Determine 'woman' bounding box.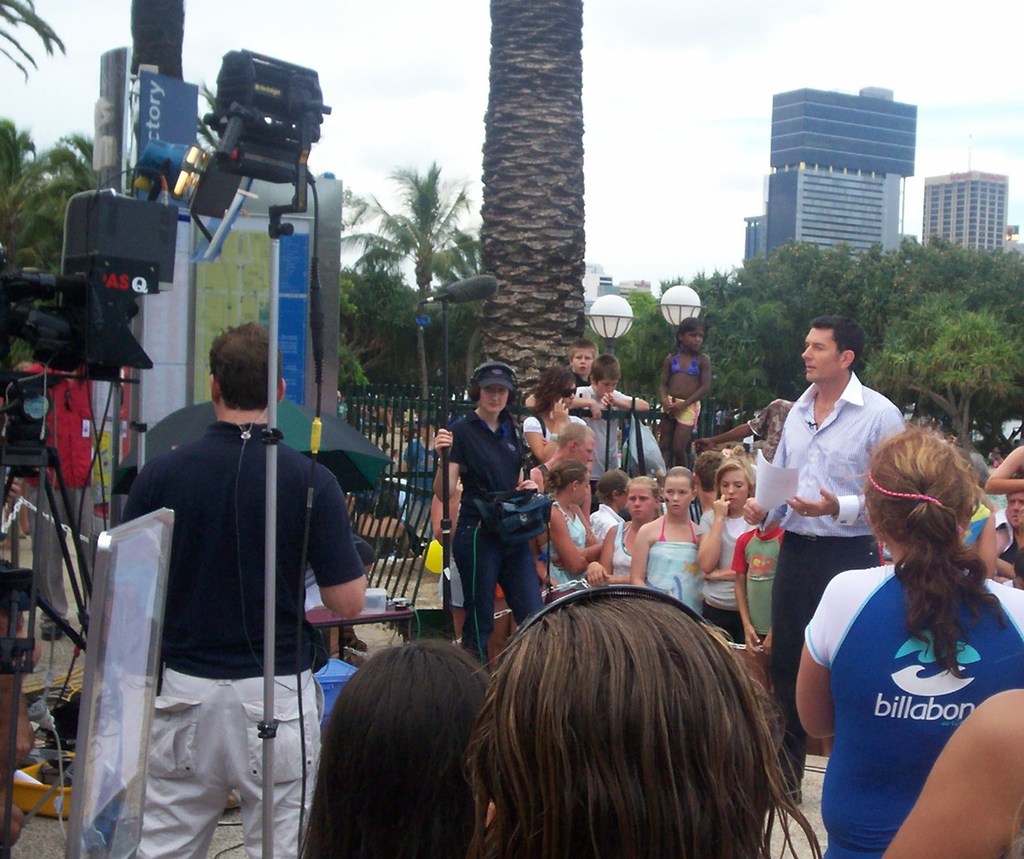
Determined: <box>433,365,550,674</box>.
